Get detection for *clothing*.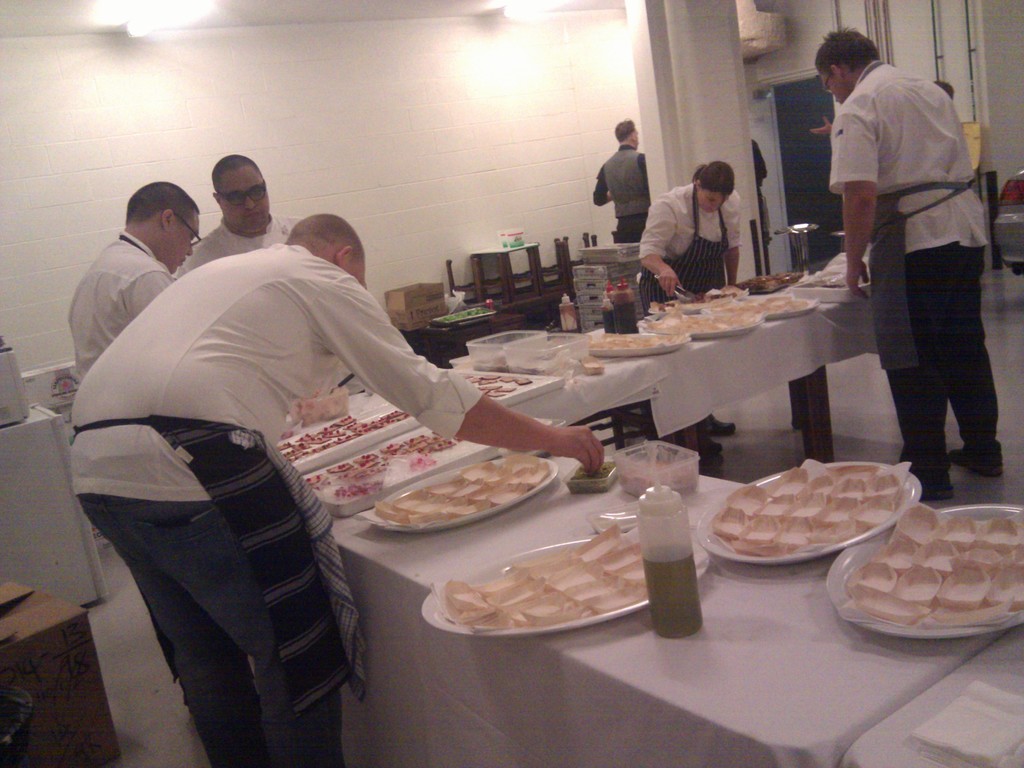
Detection: crop(70, 229, 175, 388).
